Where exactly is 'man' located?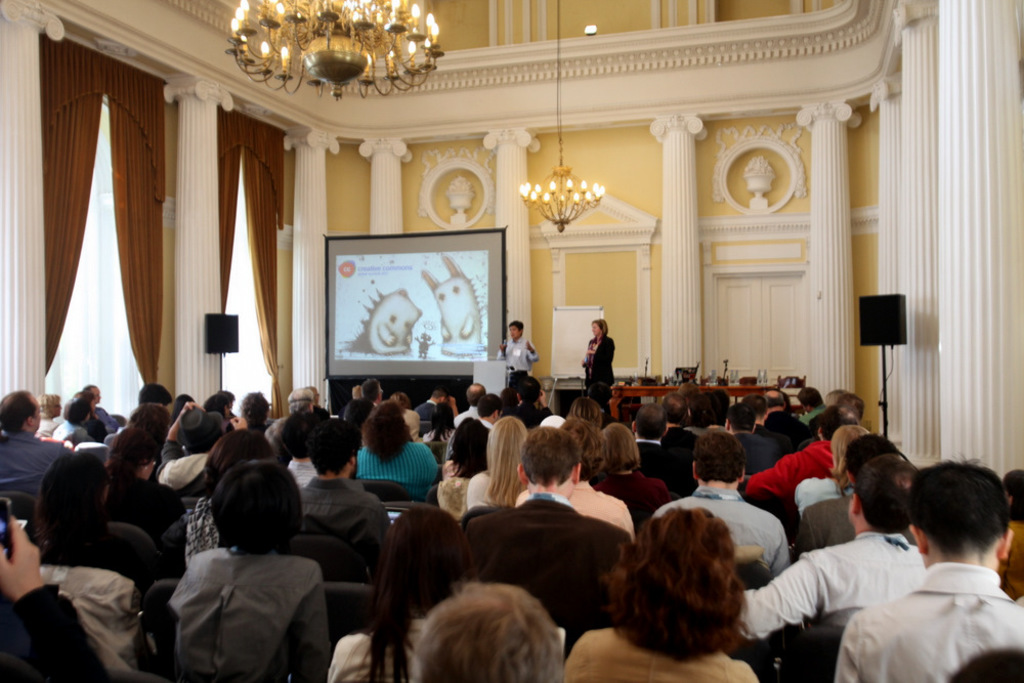
Its bounding box is 763, 387, 786, 428.
